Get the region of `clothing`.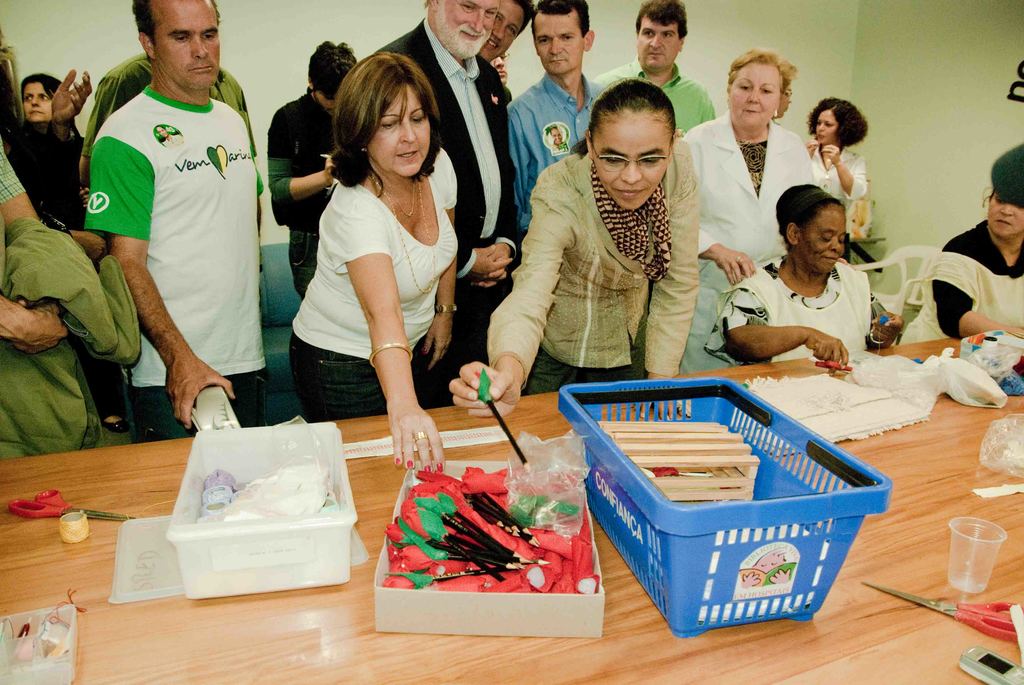
bbox=(900, 219, 1023, 343).
